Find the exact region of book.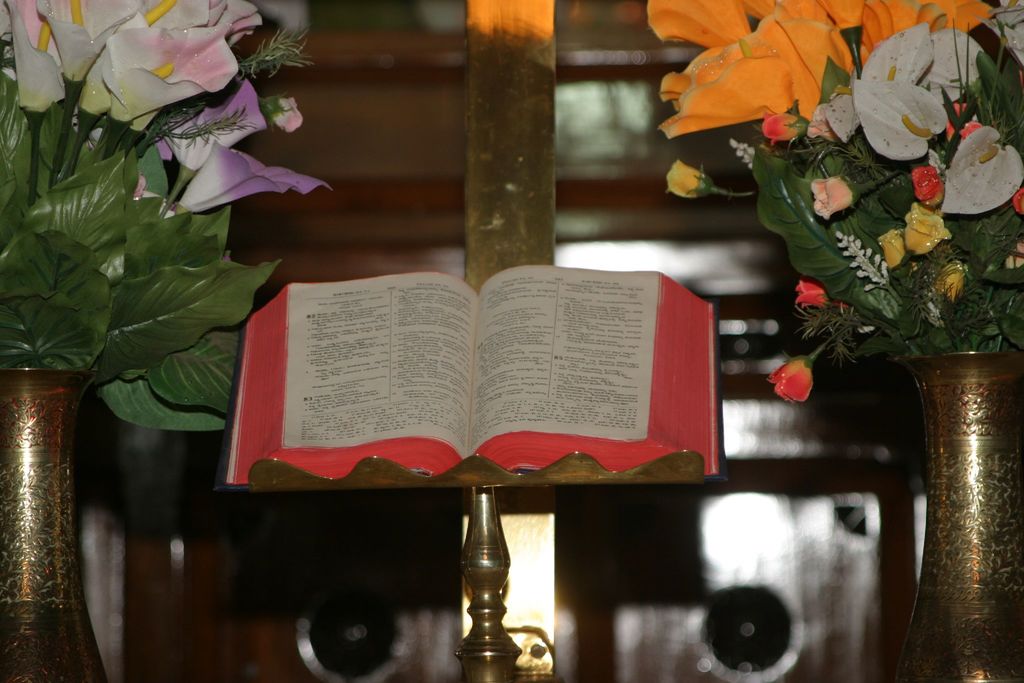
Exact region: Rect(161, 270, 649, 518).
